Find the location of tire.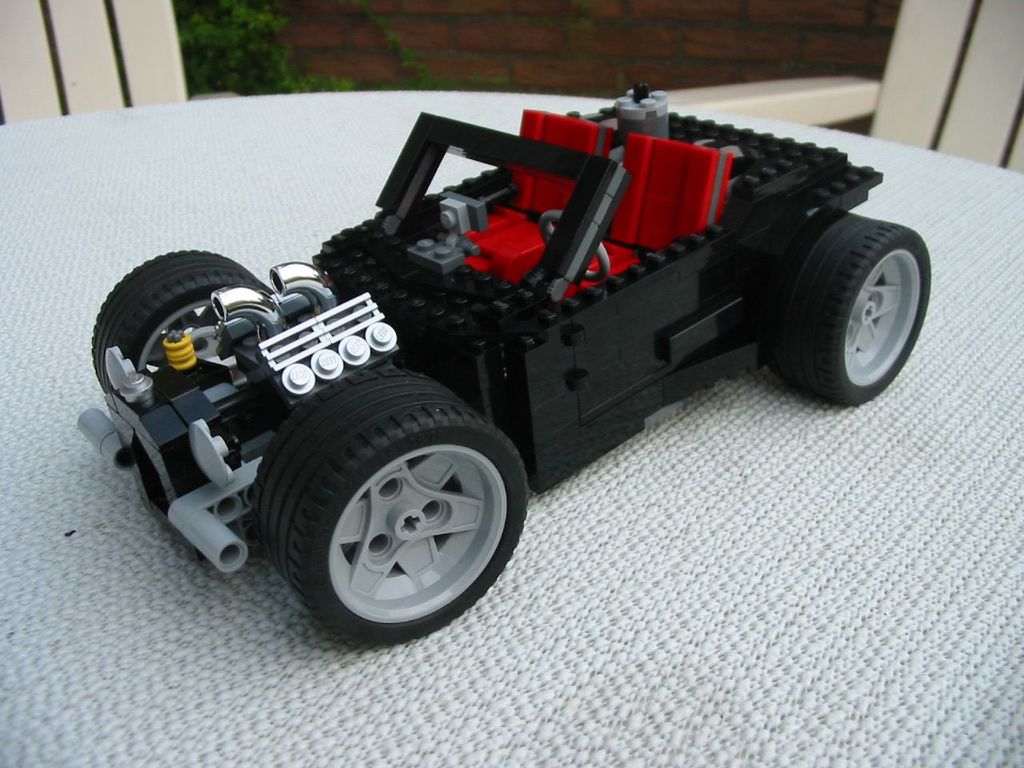
Location: <region>254, 372, 526, 642</region>.
